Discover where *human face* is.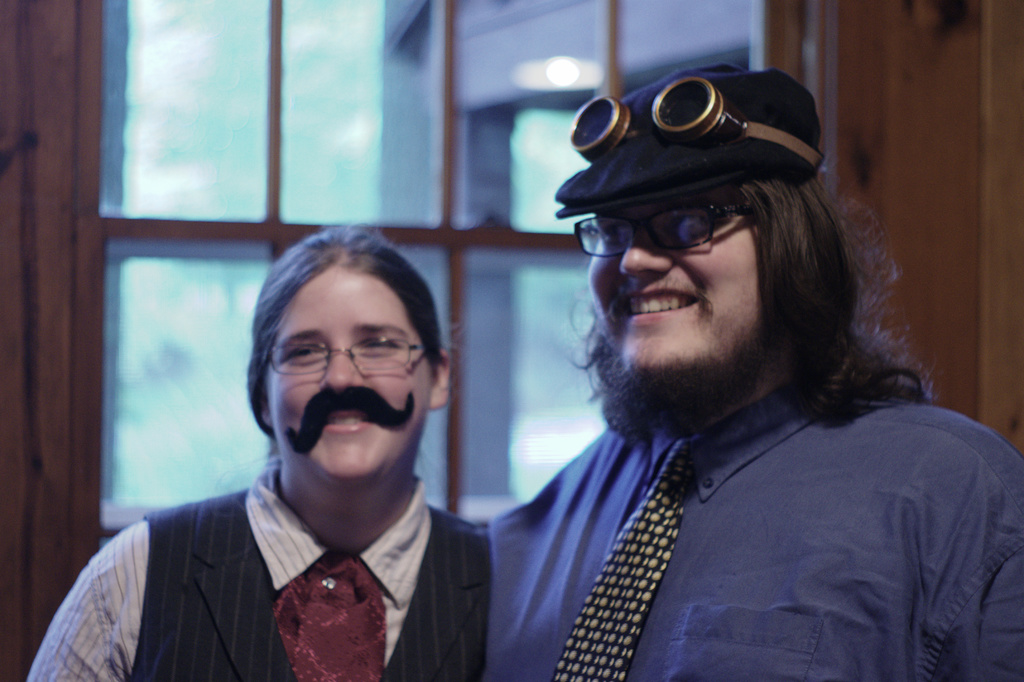
Discovered at l=586, t=211, r=767, b=378.
